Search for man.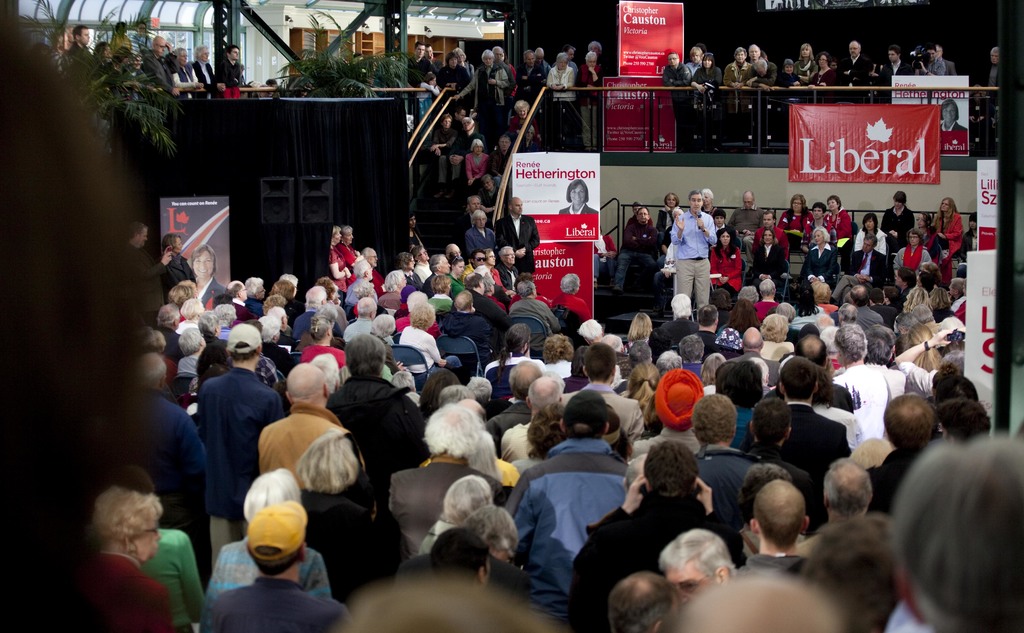
Found at <region>500, 393, 644, 627</region>.
